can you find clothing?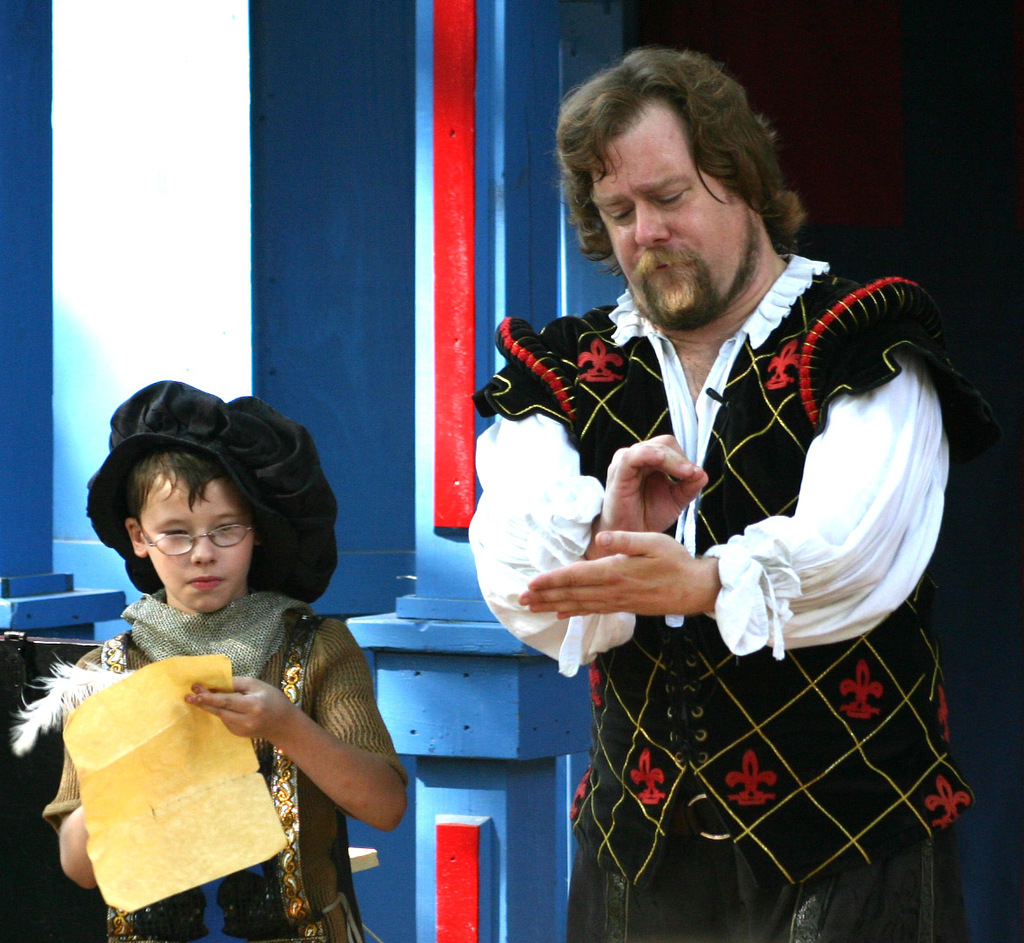
Yes, bounding box: <box>45,589,405,942</box>.
